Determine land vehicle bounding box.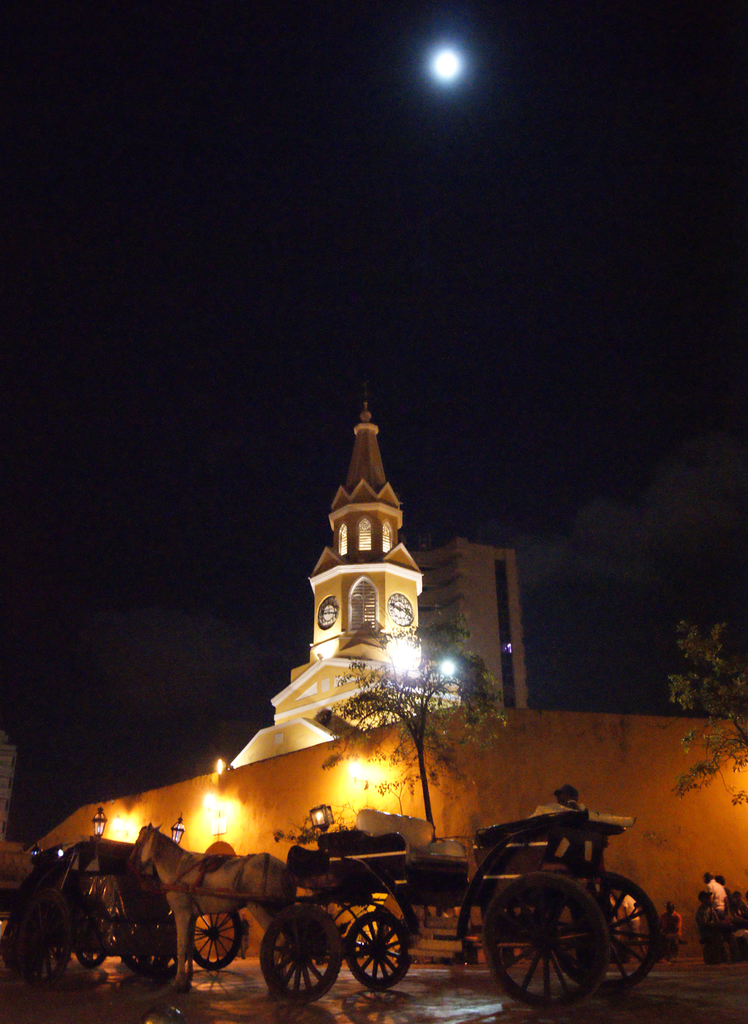
Determined: [left=233, top=857, right=439, bottom=1014].
